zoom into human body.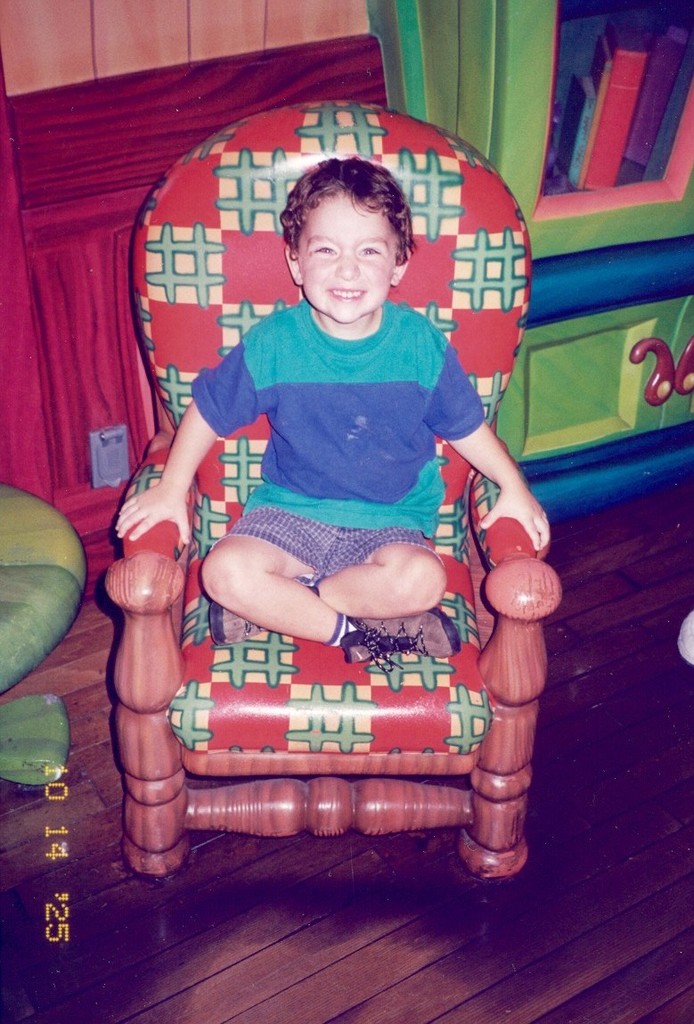
Zoom target: x1=119 y1=152 x2=559 y2=659.
